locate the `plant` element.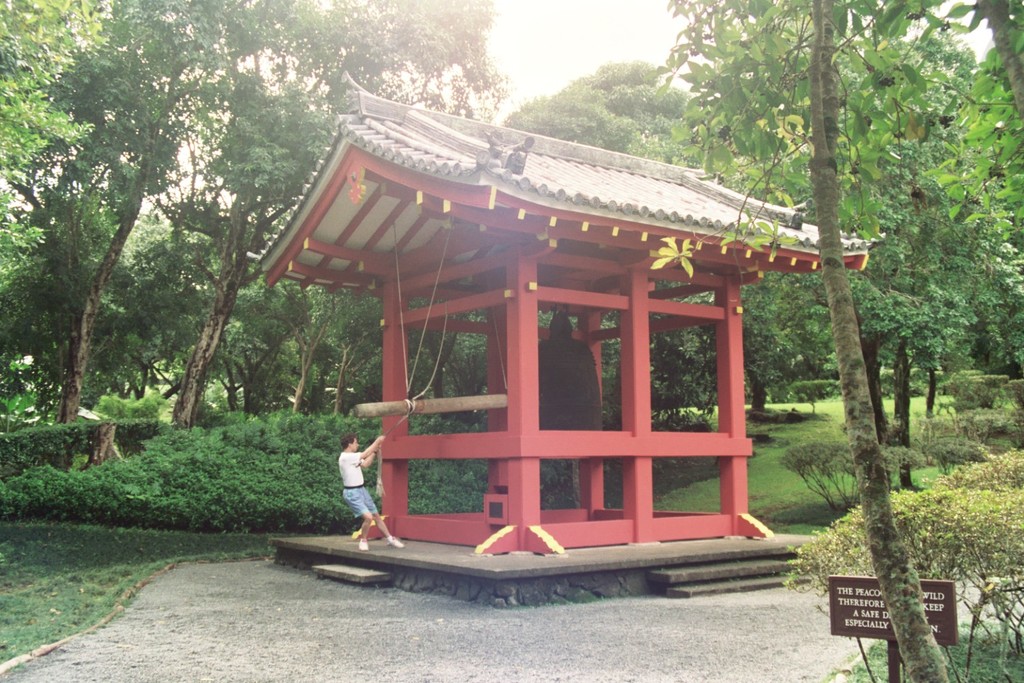
Element bbox: bbox(0, 406, 94, 477).
